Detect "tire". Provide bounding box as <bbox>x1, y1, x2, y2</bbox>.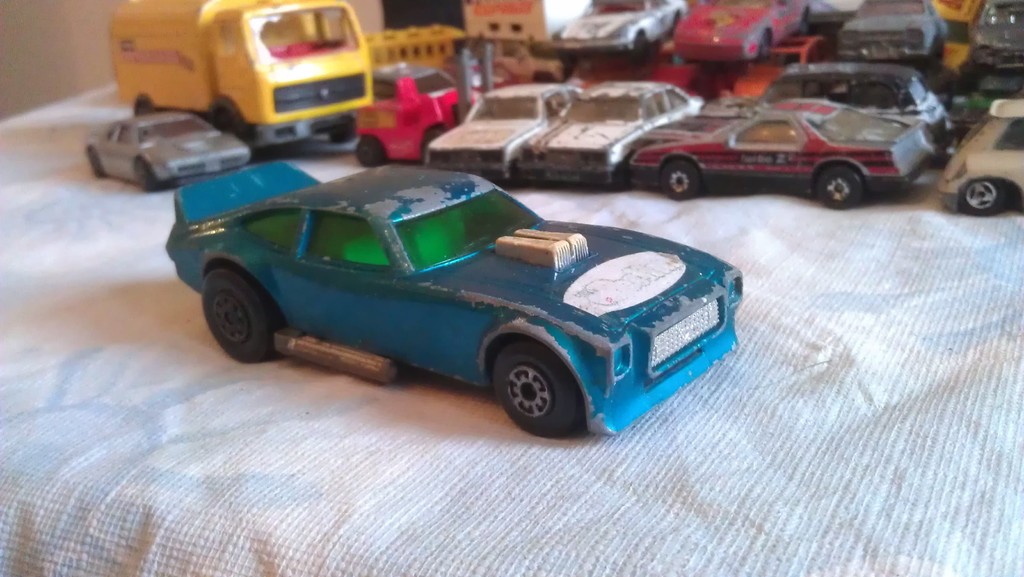
<bbox>196, 269, 282, 366</bbox>.
